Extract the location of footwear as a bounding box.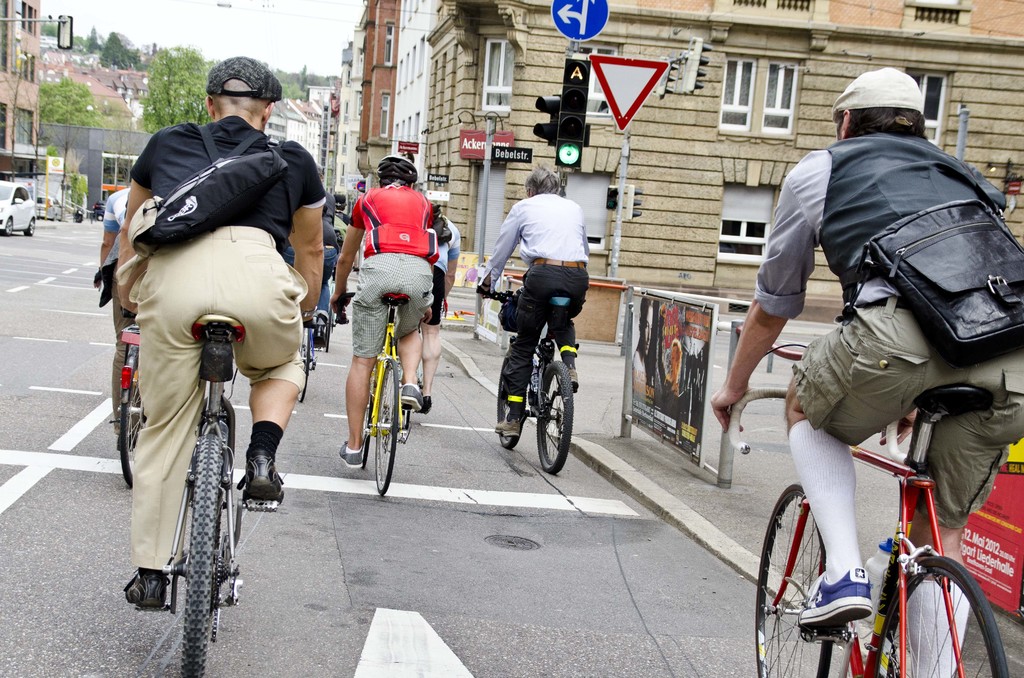
401 379 429 413.
